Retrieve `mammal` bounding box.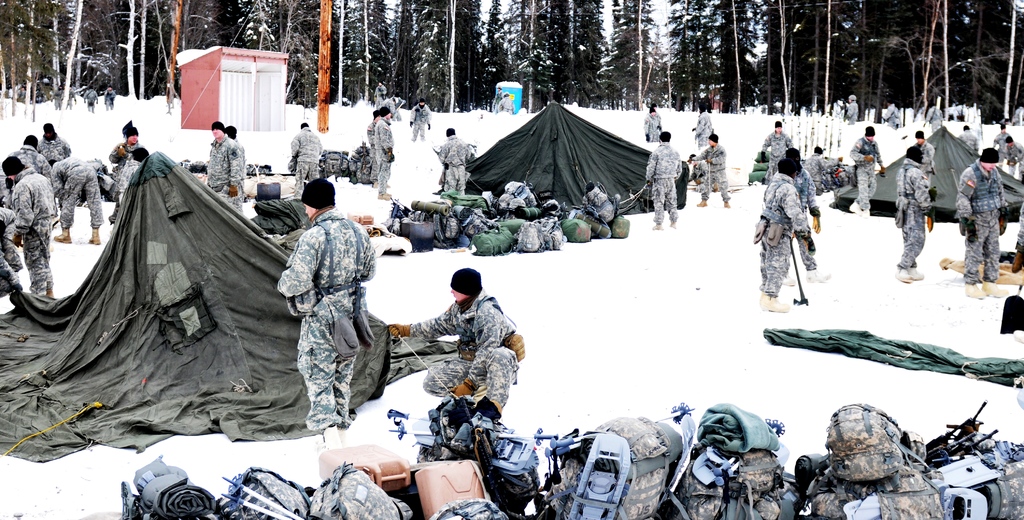
Bounding box: 84,86,97,112.
